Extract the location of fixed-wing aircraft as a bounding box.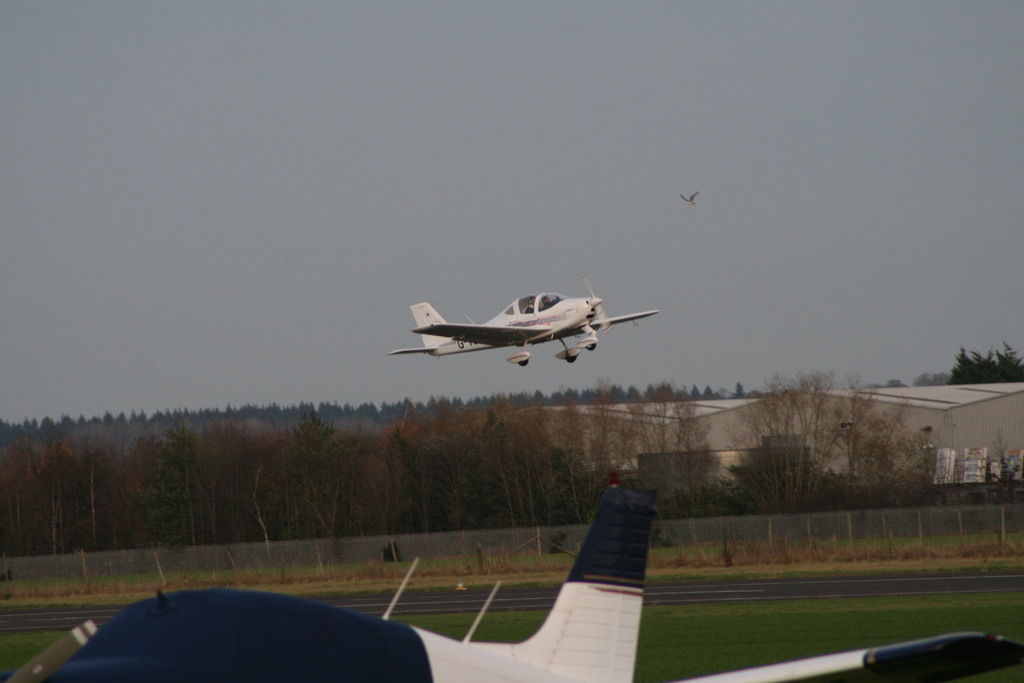
Rect(385, 273, 662, 370).
